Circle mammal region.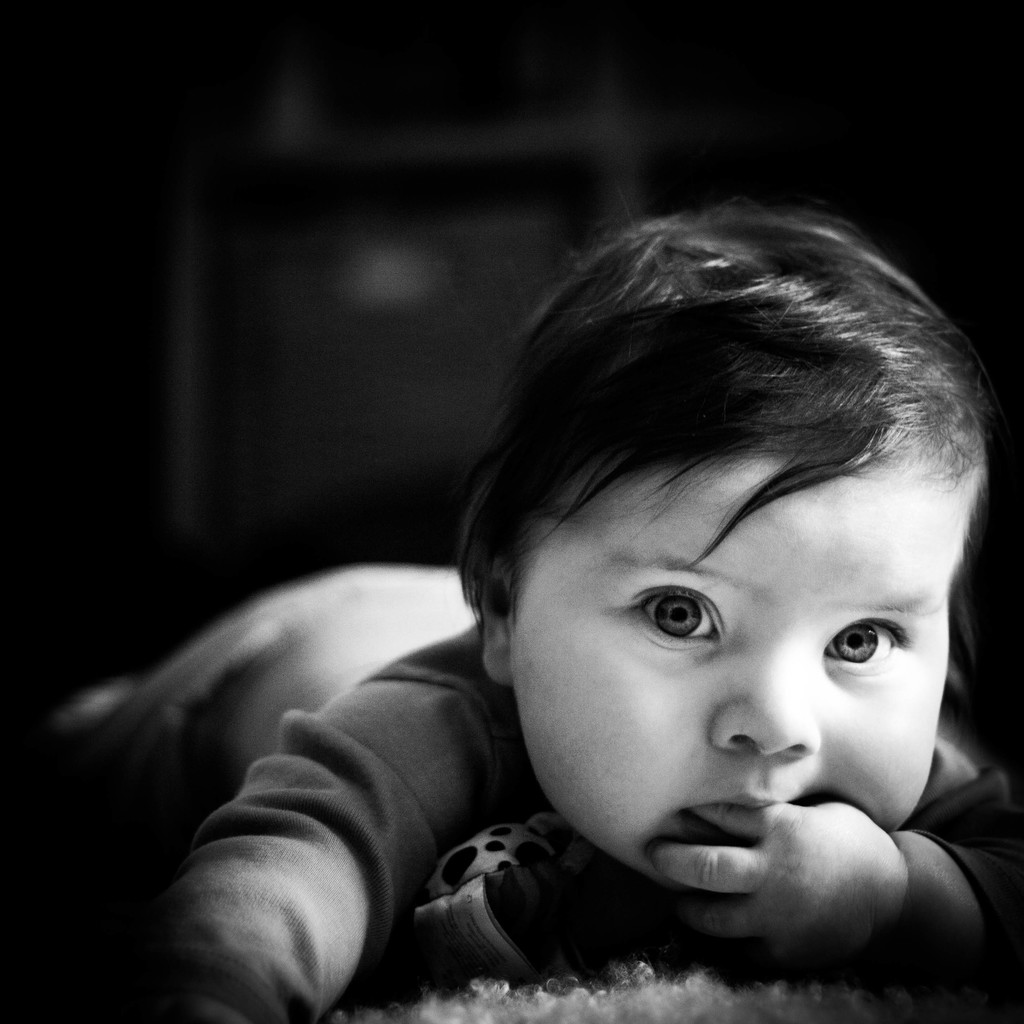
Region: crop(128, 231, 1023, 982).
